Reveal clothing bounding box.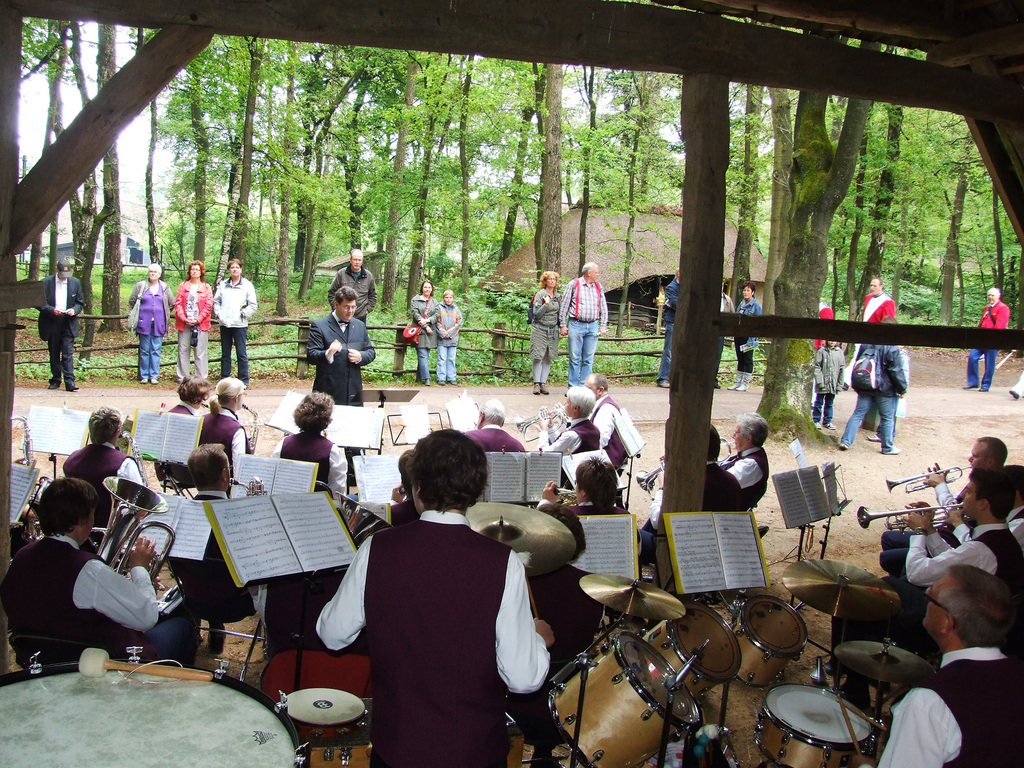
Revealed: crop(593, 394, 625, 471).
